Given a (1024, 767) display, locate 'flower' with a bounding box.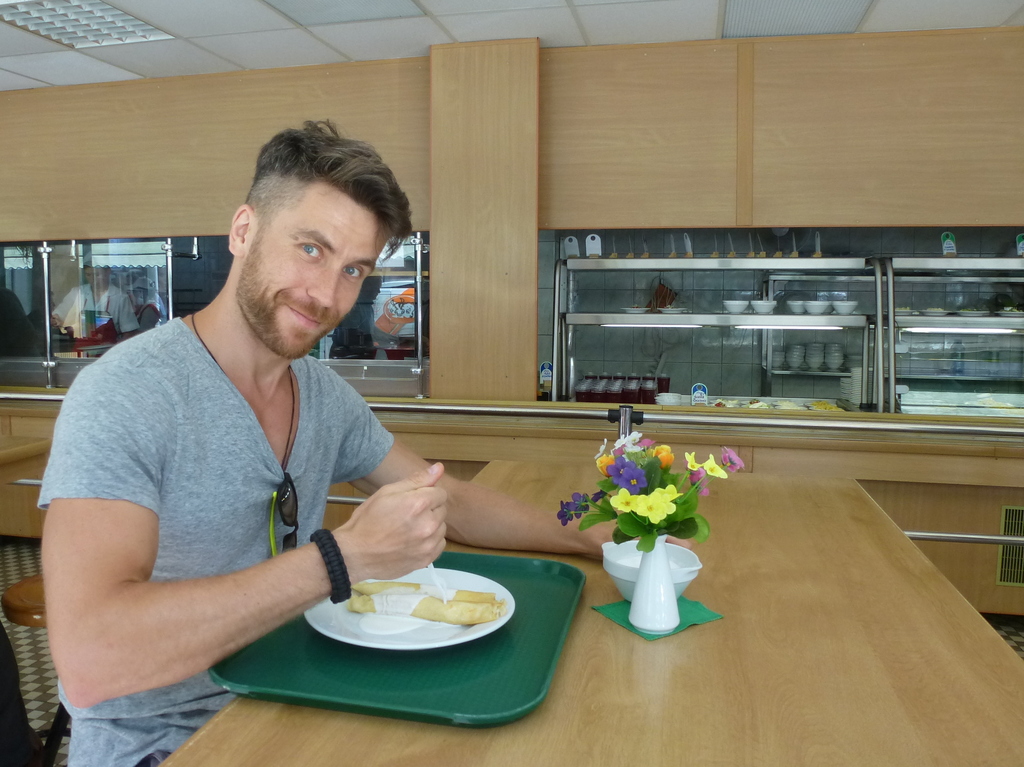
Located: 596,438,606,460.
